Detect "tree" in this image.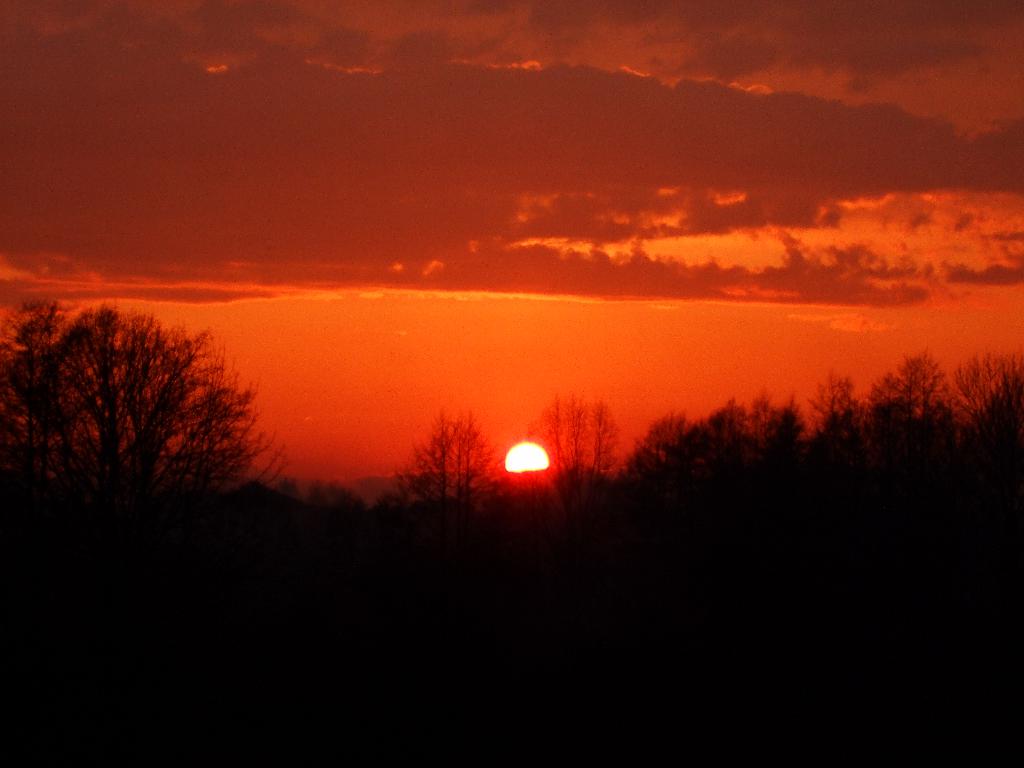
Detection: bbox=(1, 314, 260, 550).
